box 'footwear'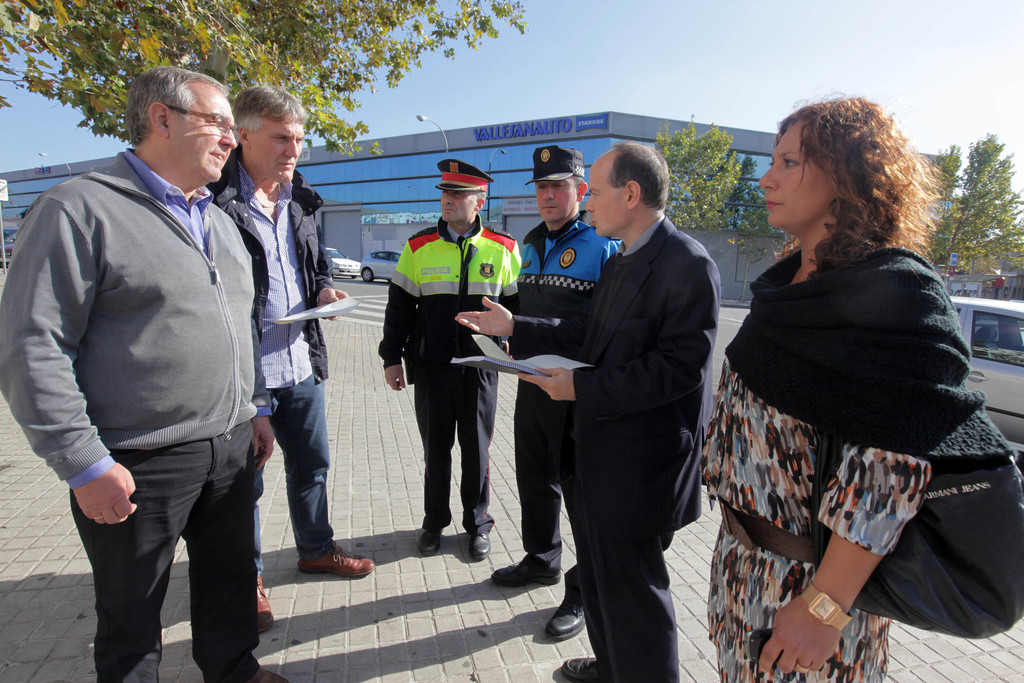
x1=492 y1=562 x2=561 y2=585
